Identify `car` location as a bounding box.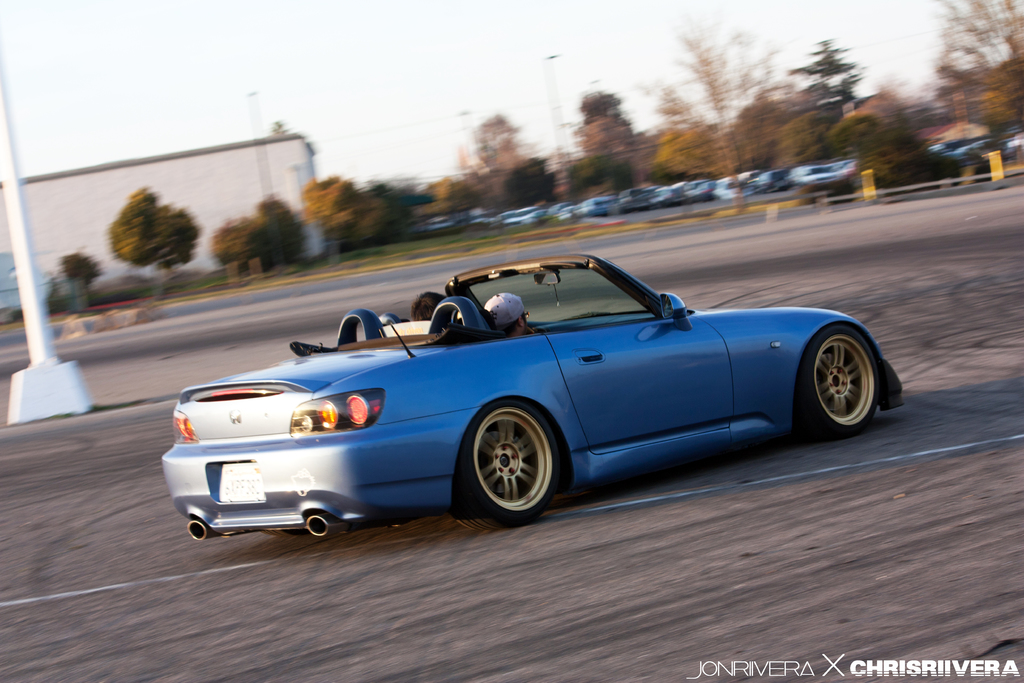
detection(161, 255, 908, 543).
